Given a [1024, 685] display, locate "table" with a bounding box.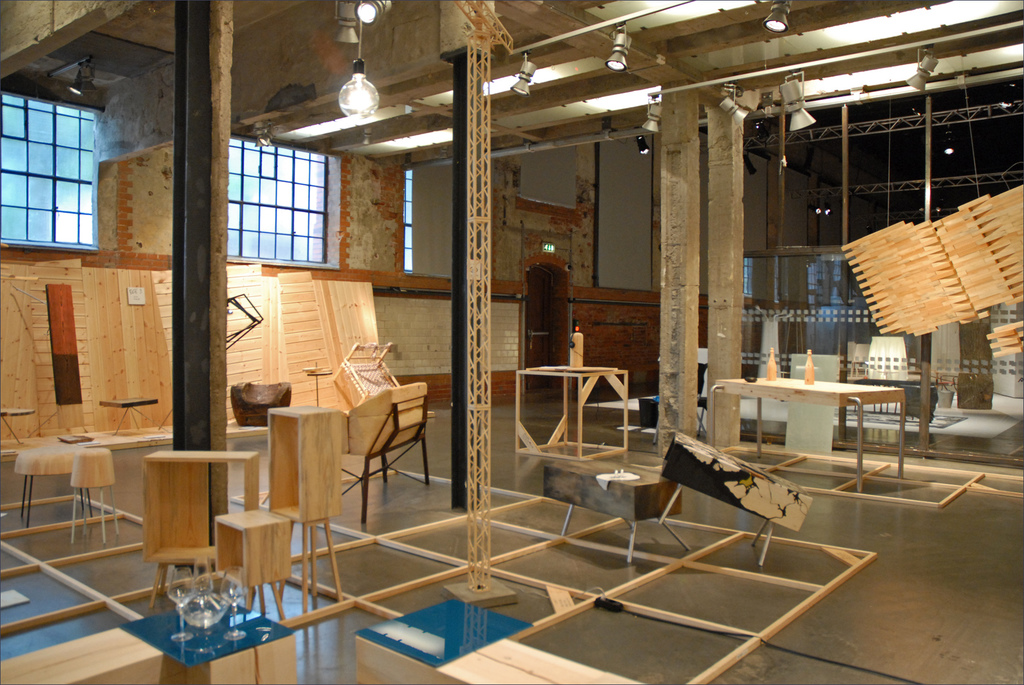
Located: (15, 444, 84, 527).
